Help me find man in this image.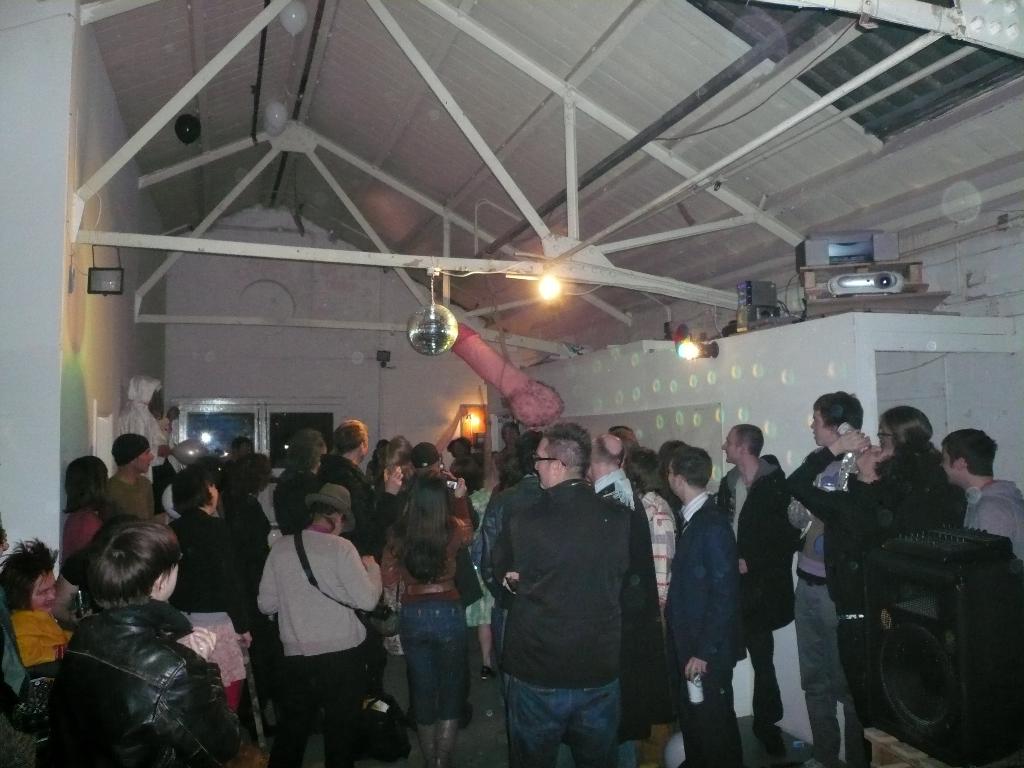
Found it: (x1=772, y1=394, x2=884, y2=767).
